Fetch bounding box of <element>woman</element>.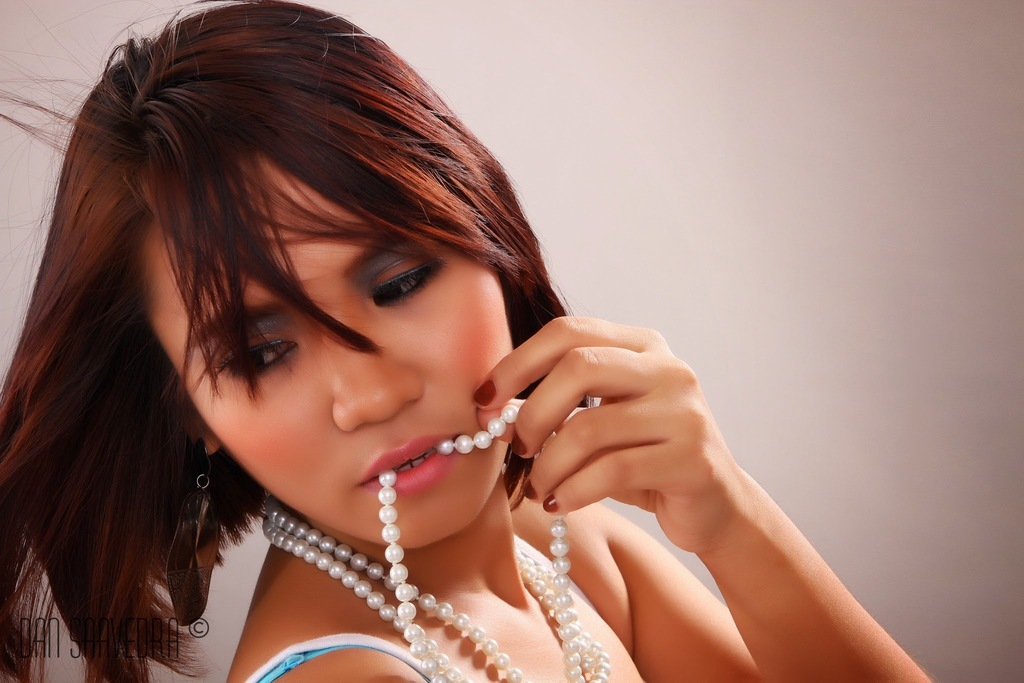
Bbox: <region>88, 11, 918, 675</region>.
